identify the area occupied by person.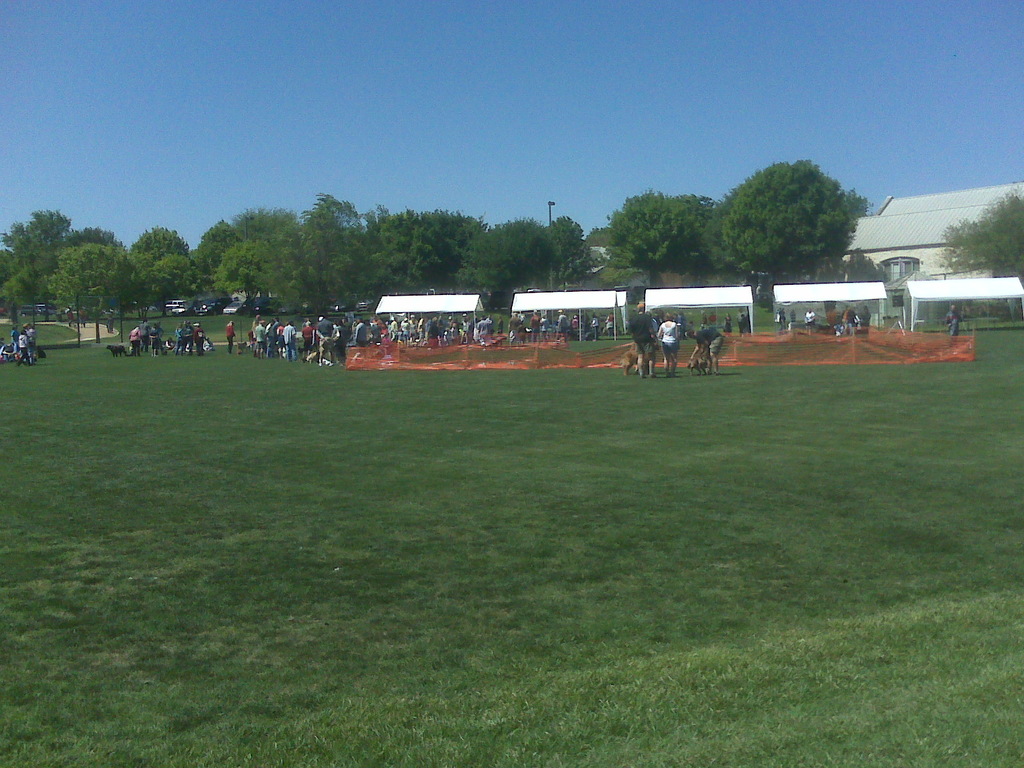
Area: (373, 324, 376, 341).
